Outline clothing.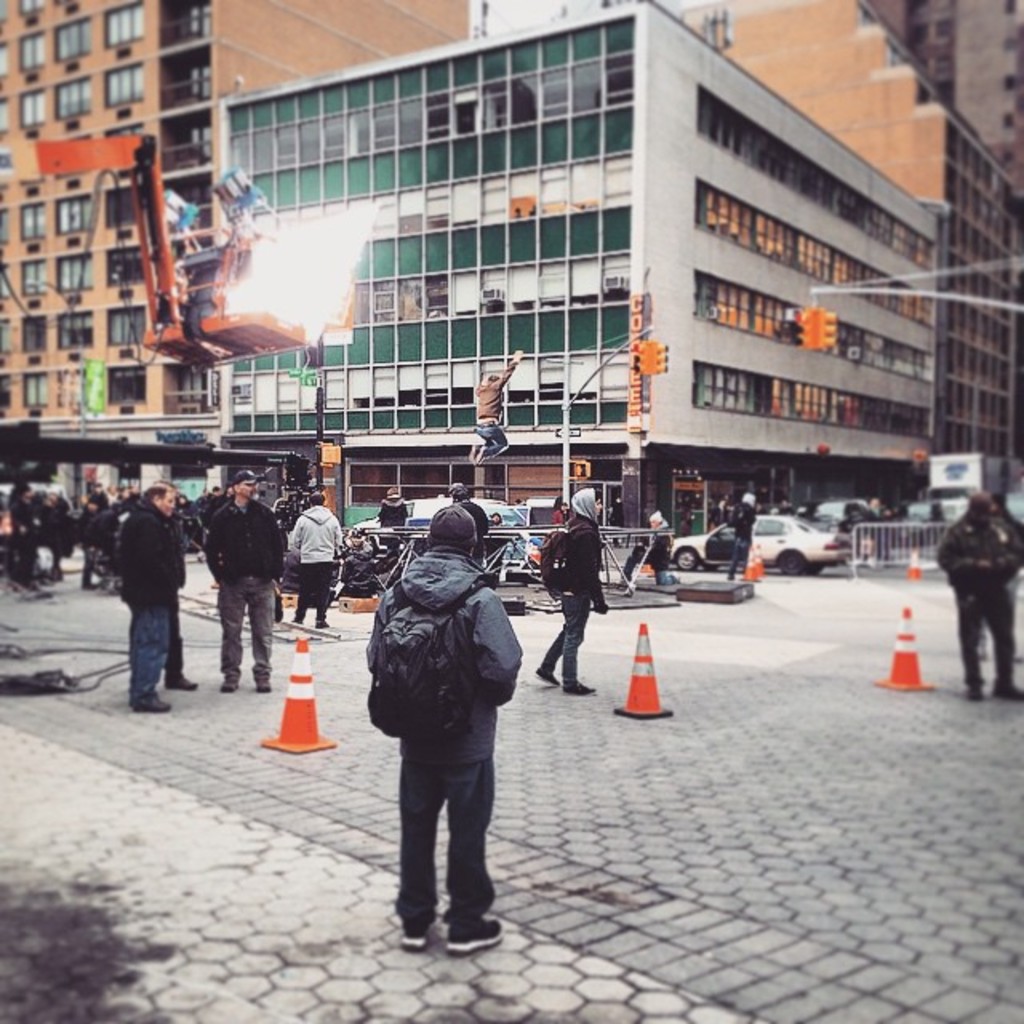
Outline: (x1=206, y1=496, x2=280, y2=680).
